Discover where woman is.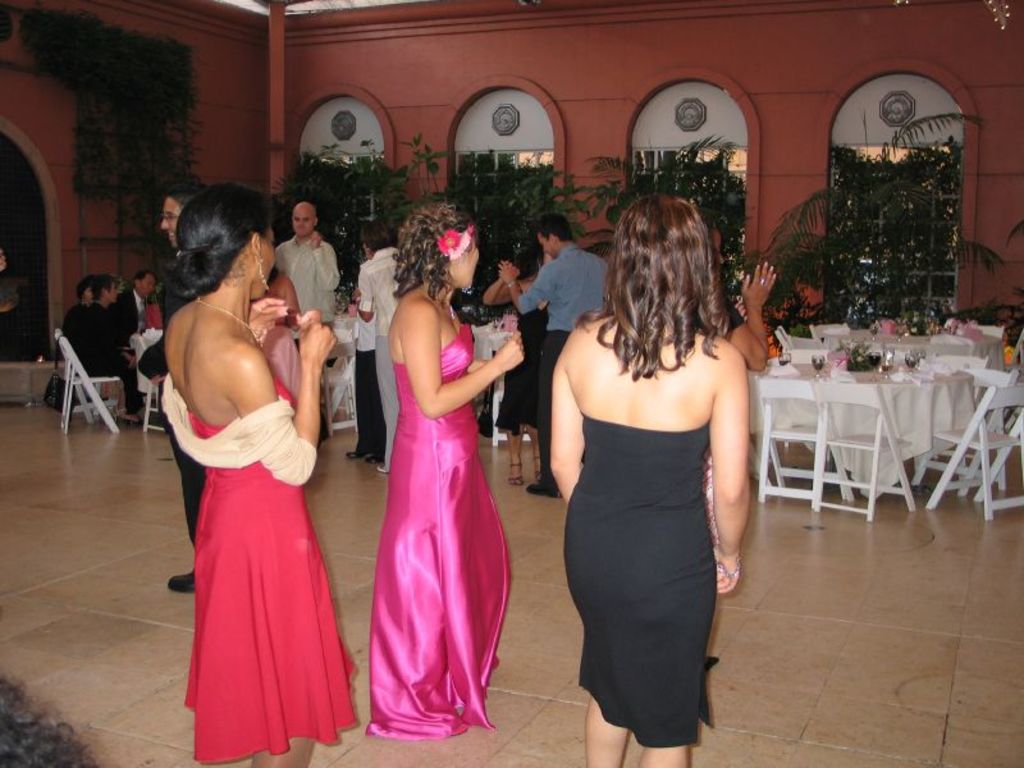
Discovered at 365,201,521,744.
